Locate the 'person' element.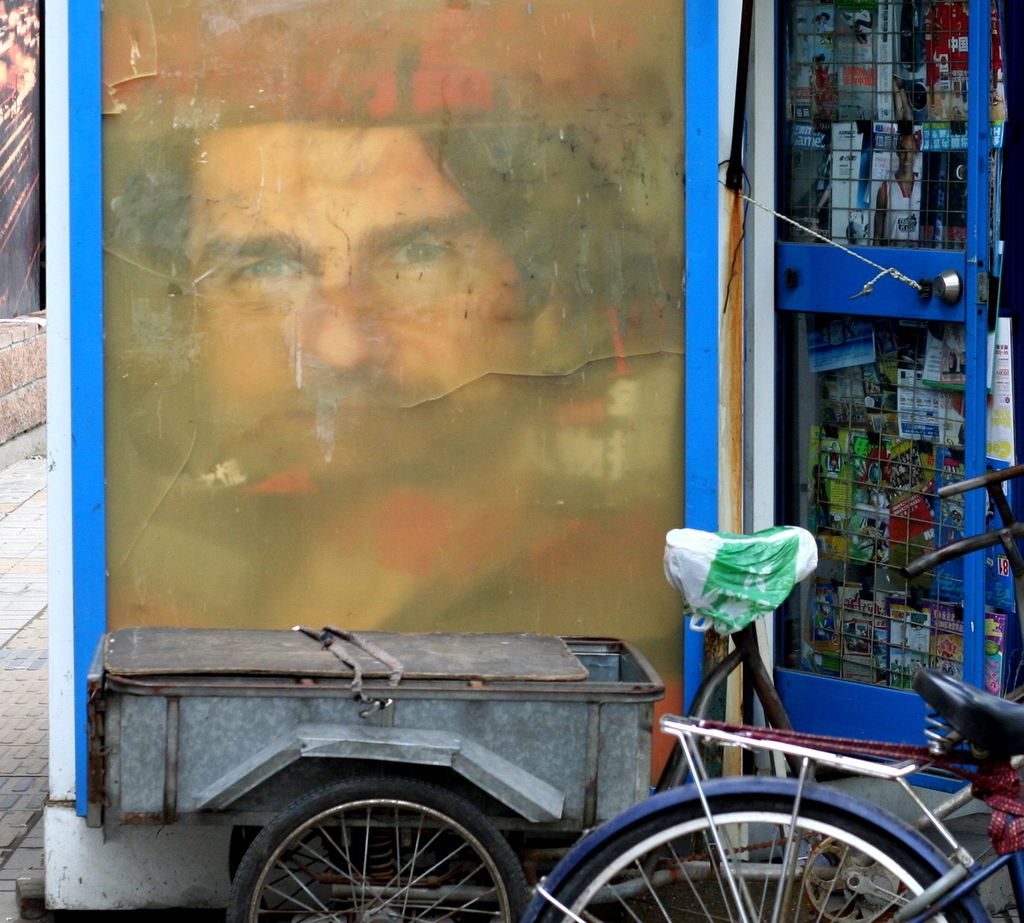
Element bbox: (x1=808, y1=53, x2=829, y2=115).
